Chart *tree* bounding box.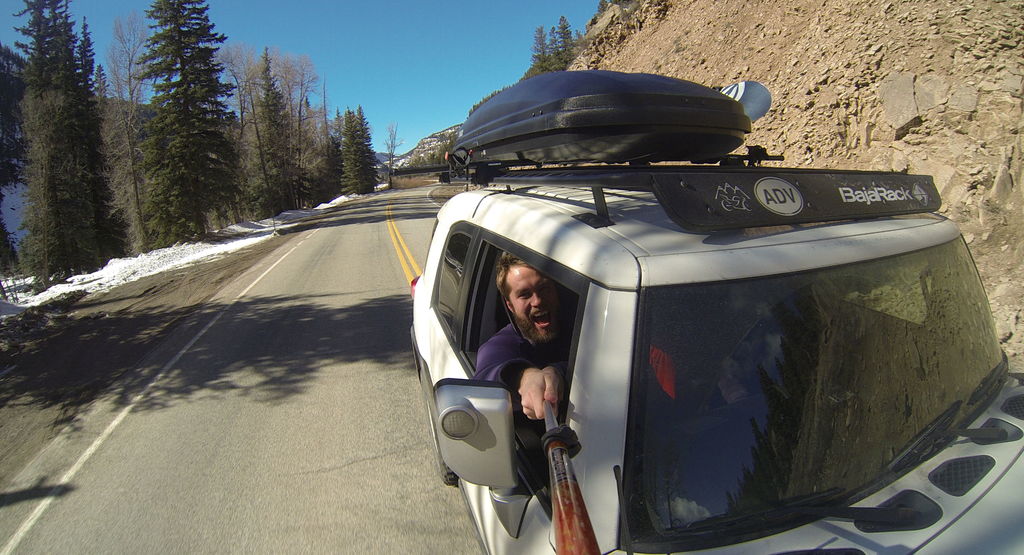
Charted: x1=557 y1=12 x2=582 y2=70.
